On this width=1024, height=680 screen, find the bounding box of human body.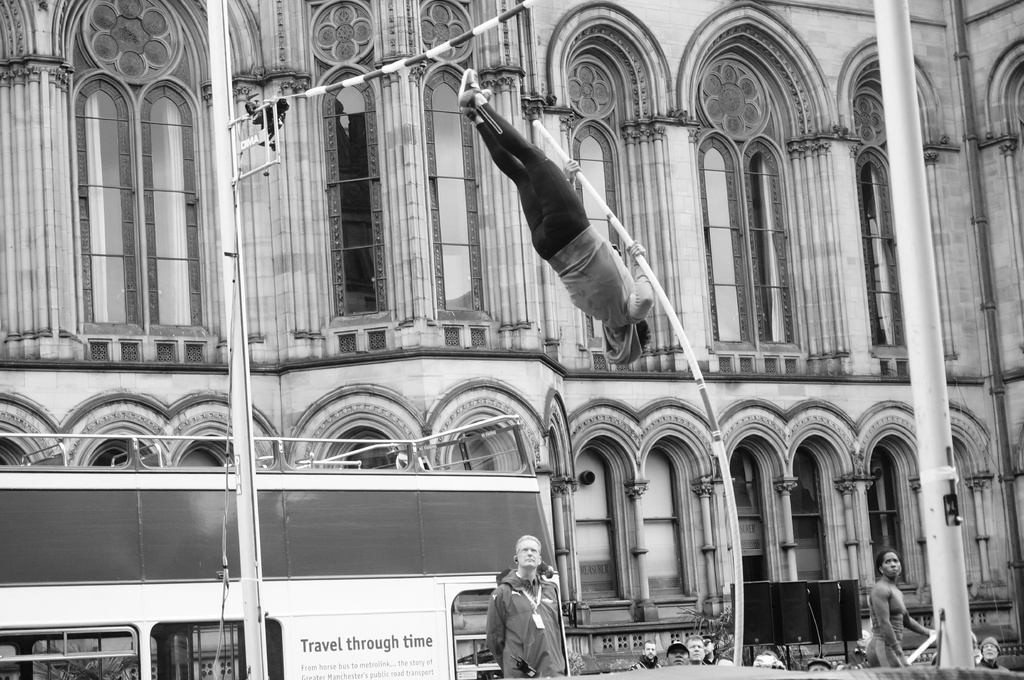
Bounding box: rect(470, 541, 566, 679).
